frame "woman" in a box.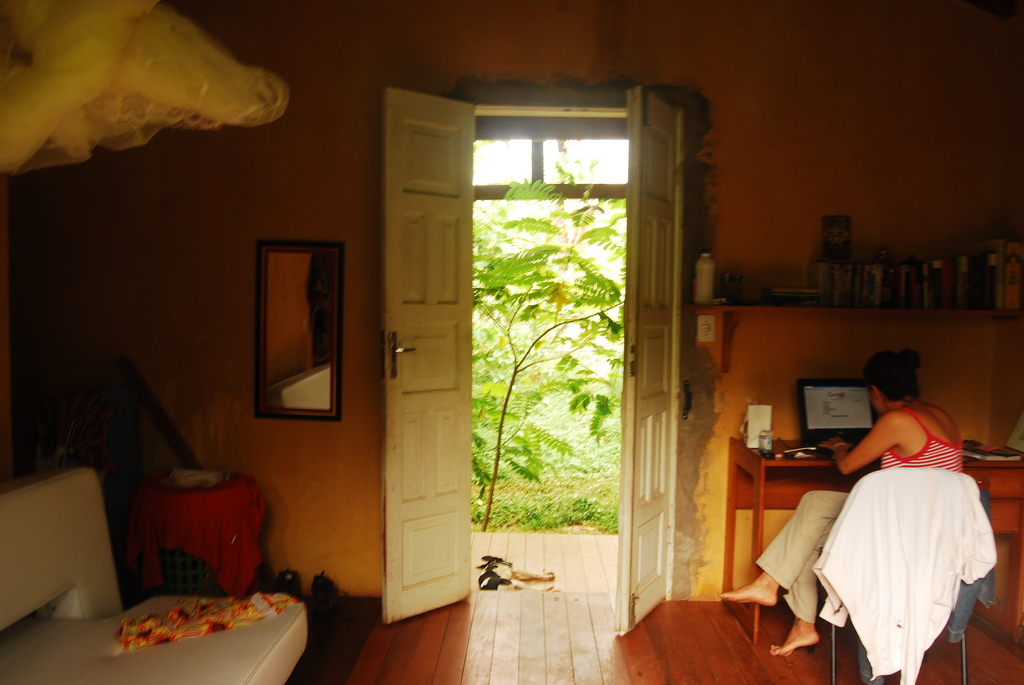
l=719, t=345, r=967, b=660.
